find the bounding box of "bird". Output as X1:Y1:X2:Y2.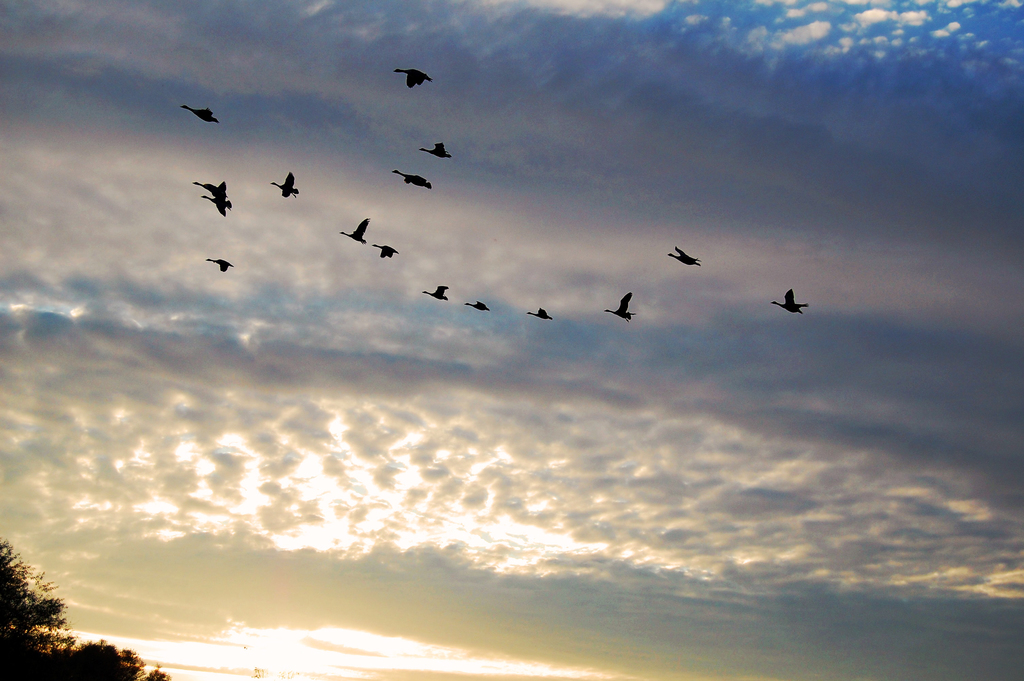
205:259:241:274.
